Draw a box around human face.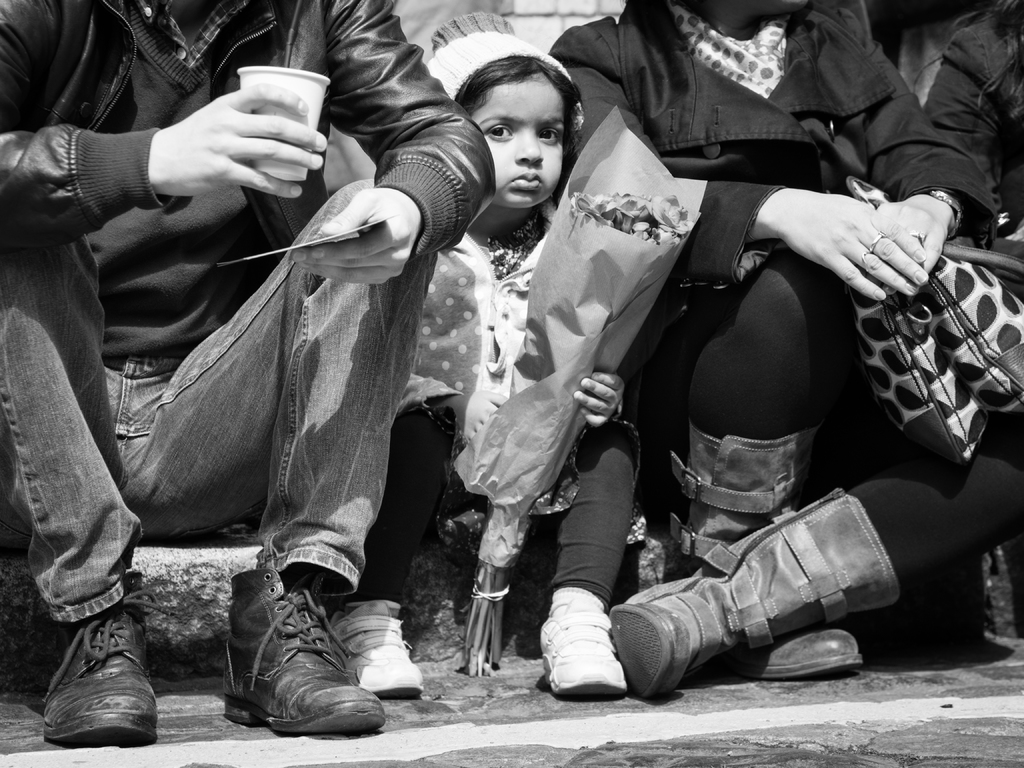
(left=474, top=78, right=563, bottom=206).
